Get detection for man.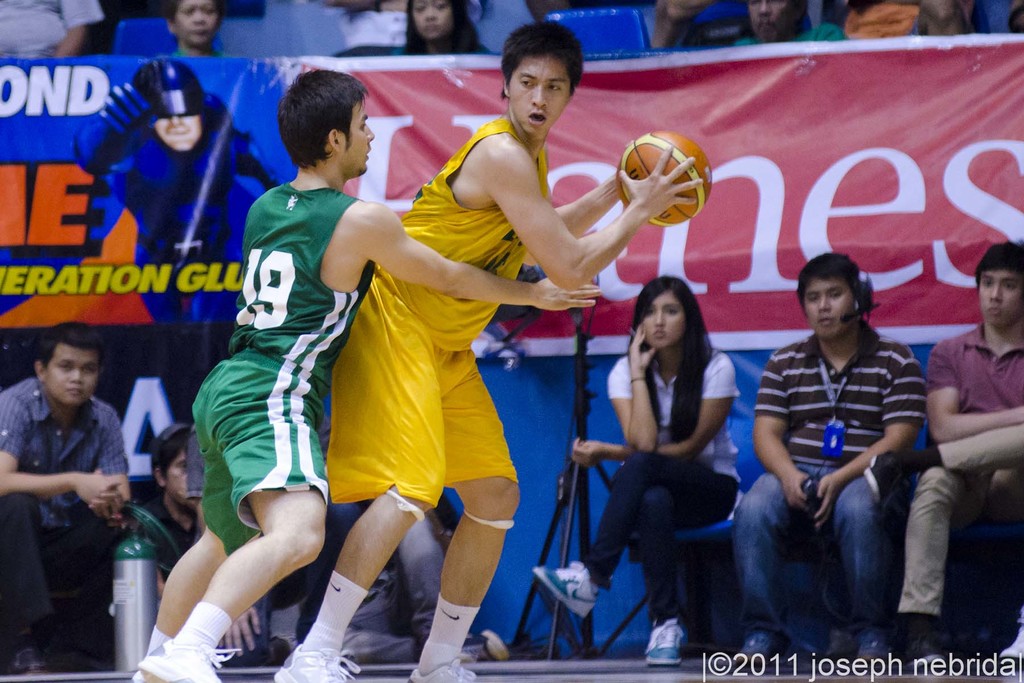
Detection: 263:432:504:664.
